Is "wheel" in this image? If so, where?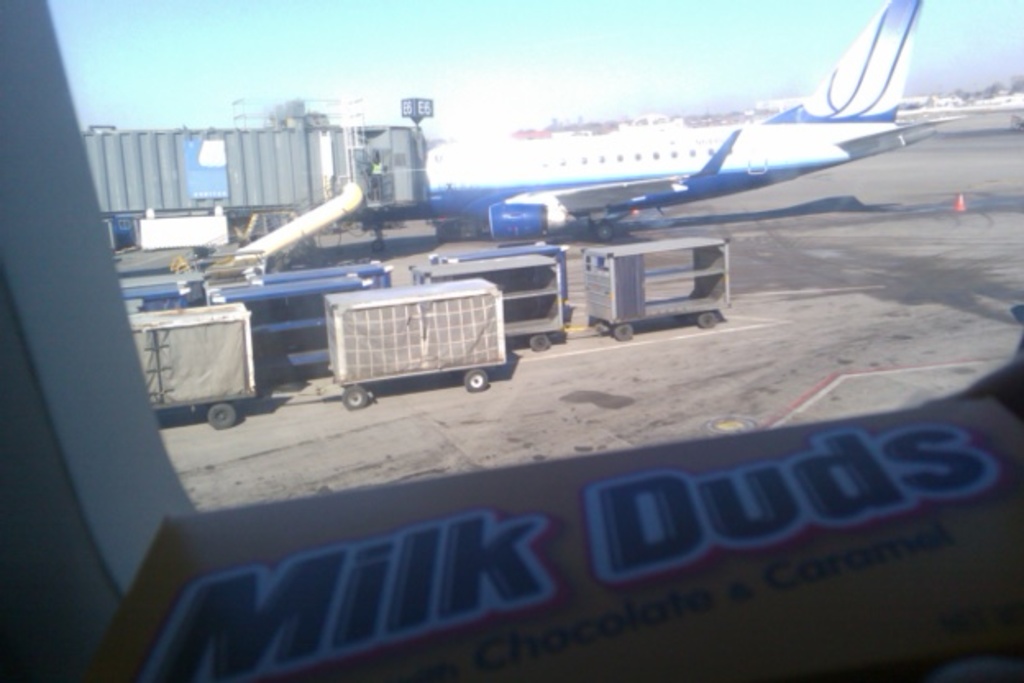
Yes, at <region>699, 312, 715, 327</region>.
